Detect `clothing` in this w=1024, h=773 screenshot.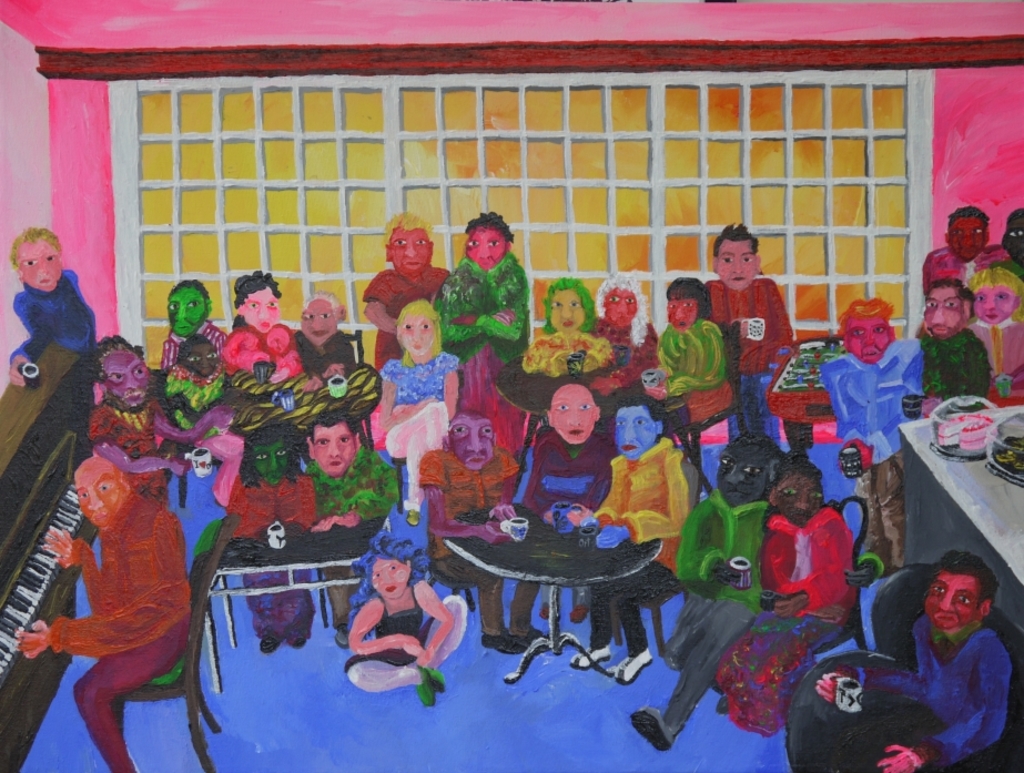
Detection: 659/581/762/747.
